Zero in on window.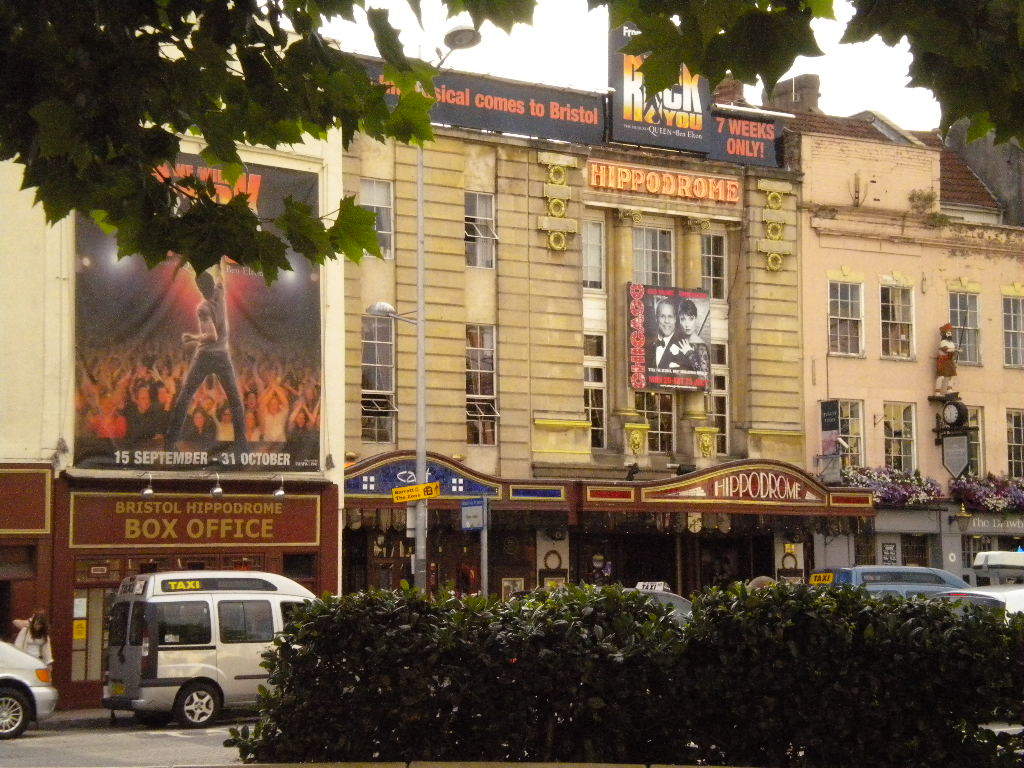
Zeroed in: <box>358,315,394,445</box>.
